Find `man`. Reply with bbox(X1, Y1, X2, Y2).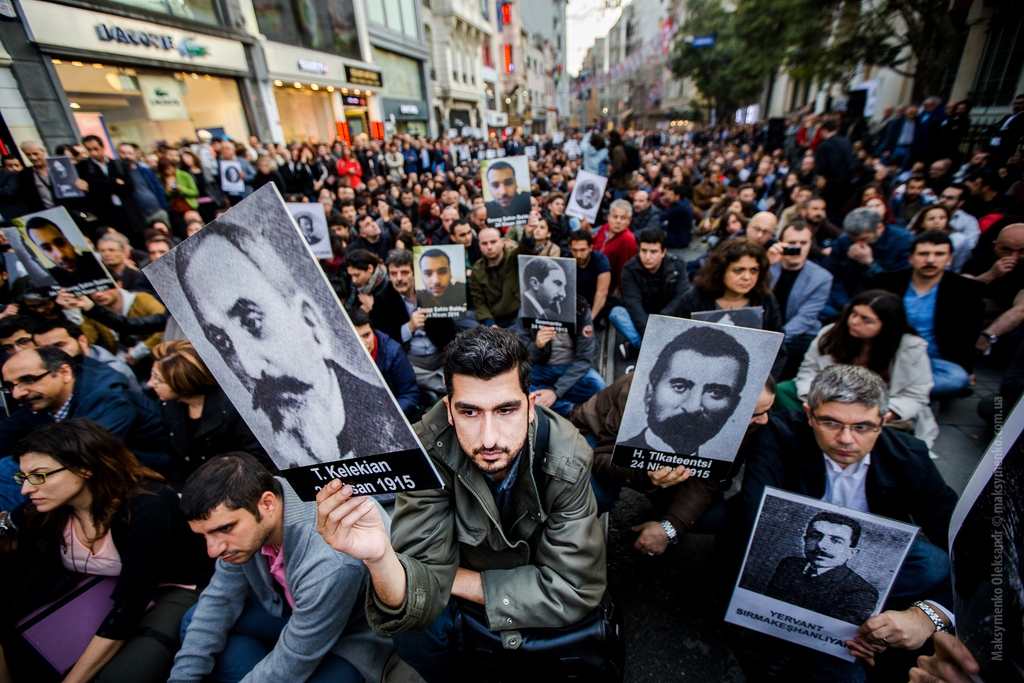
bbox(890, 176, 931, 218).
